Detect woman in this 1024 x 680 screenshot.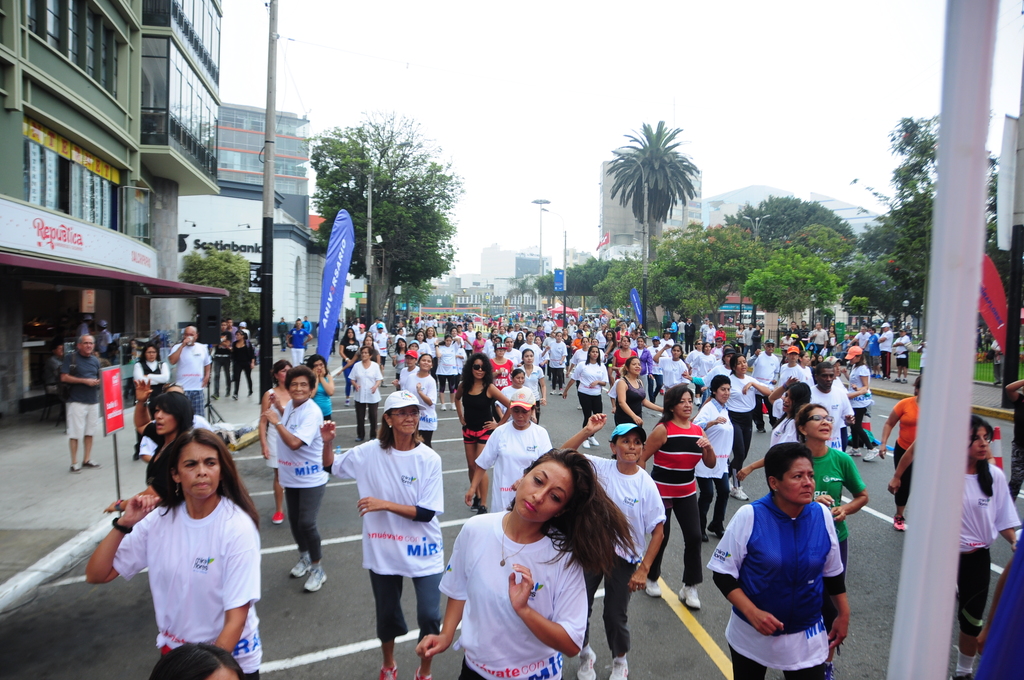
Detection: 774:399:893:601.
